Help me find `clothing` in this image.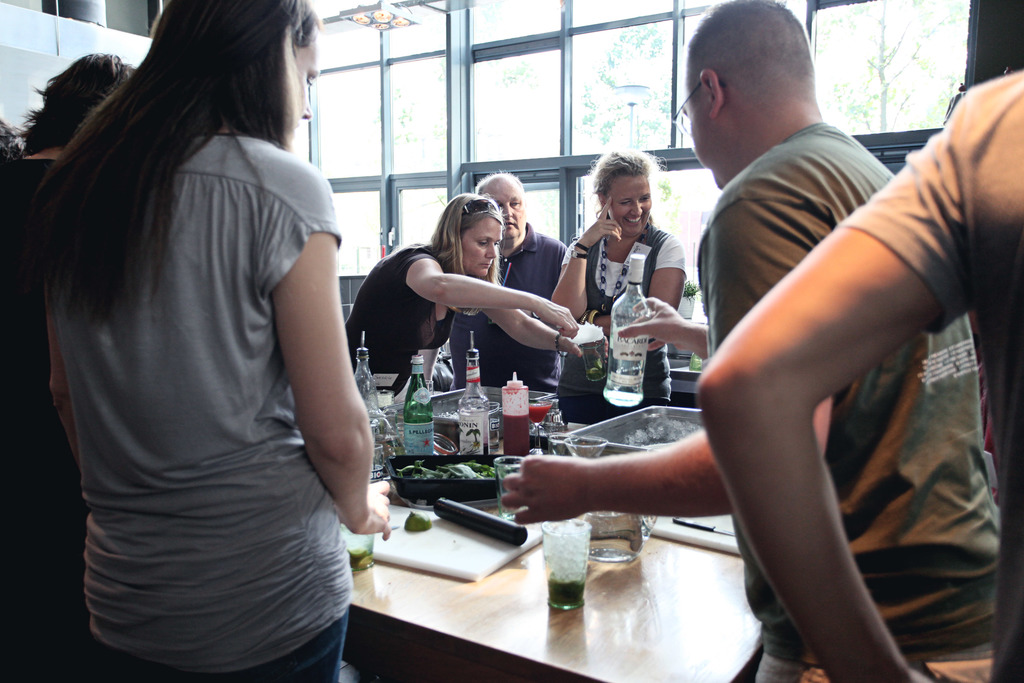
Found it: [690, 222, 996, 682].
